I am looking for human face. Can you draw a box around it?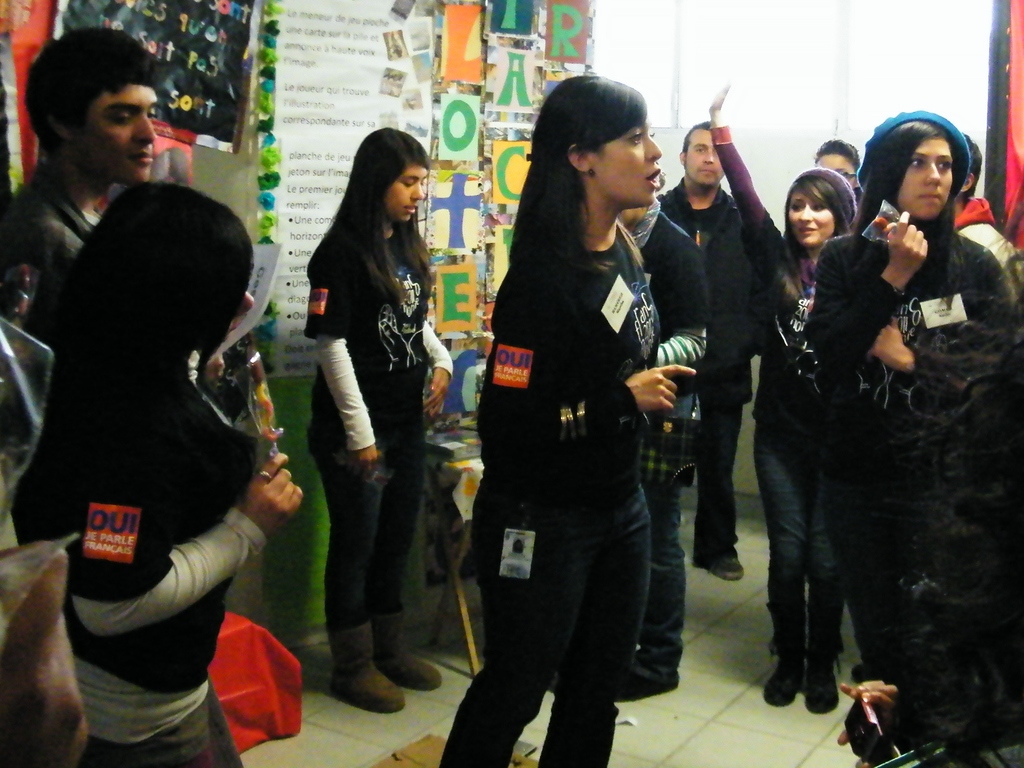
Sure, the bounding box is select_region(785, 188, 836, 246).
